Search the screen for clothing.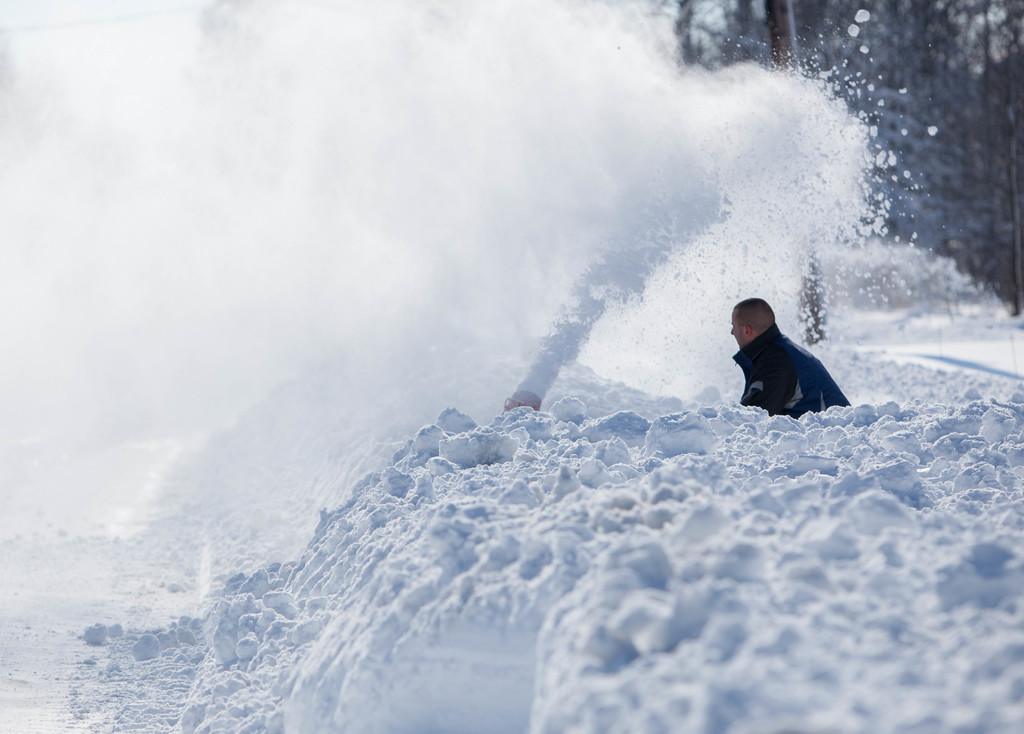
Found at BBox(723, 306, 857, 416).
